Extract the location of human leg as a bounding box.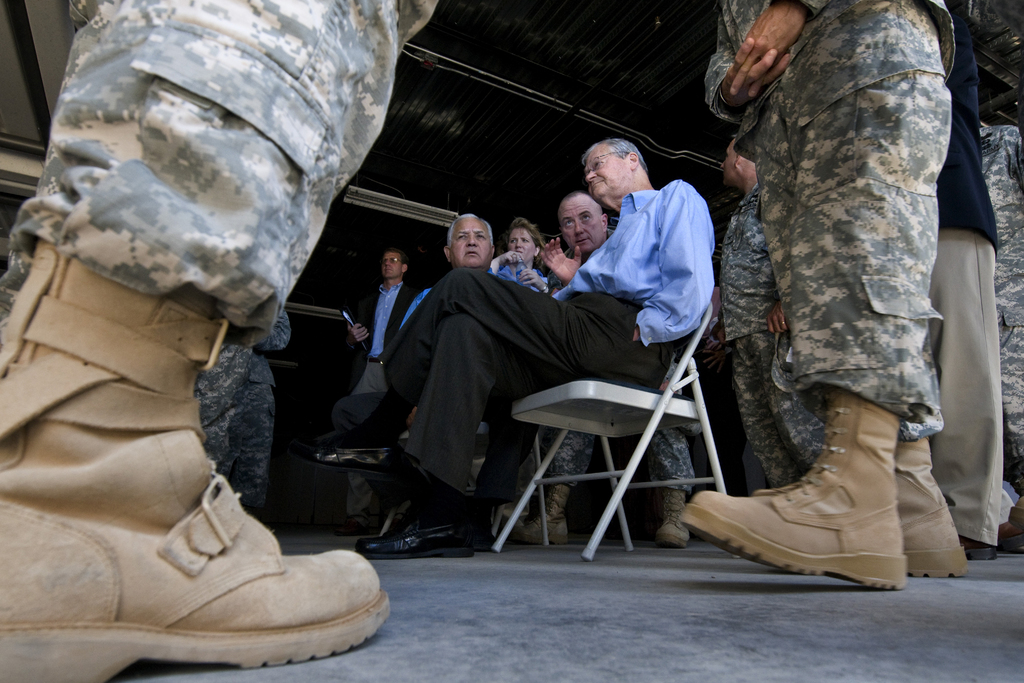
<bbox>936, 260, 1000, 550</bbox>.
